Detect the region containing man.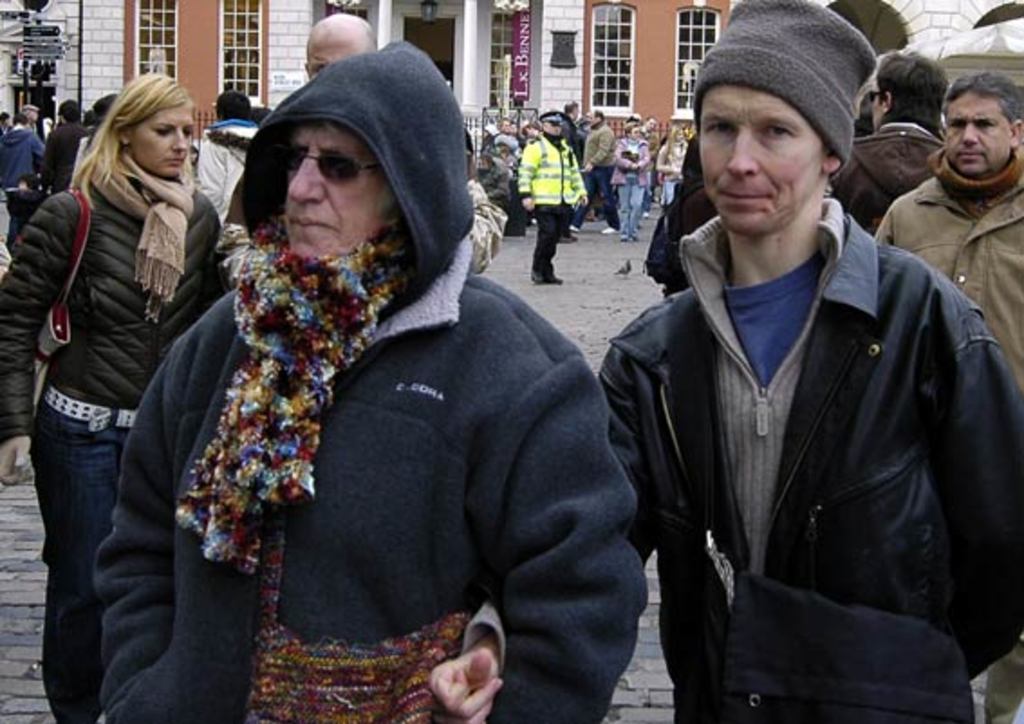
x1=876, y1=13, x2=984, y2=227.
